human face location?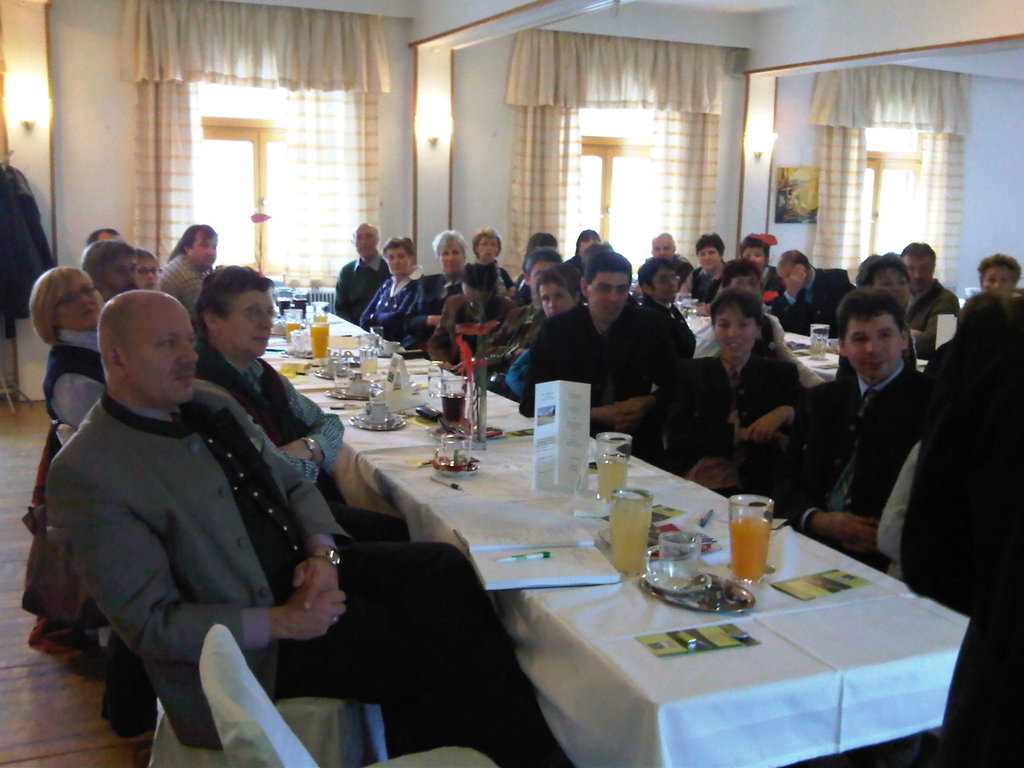
726, 278, 762, 299
